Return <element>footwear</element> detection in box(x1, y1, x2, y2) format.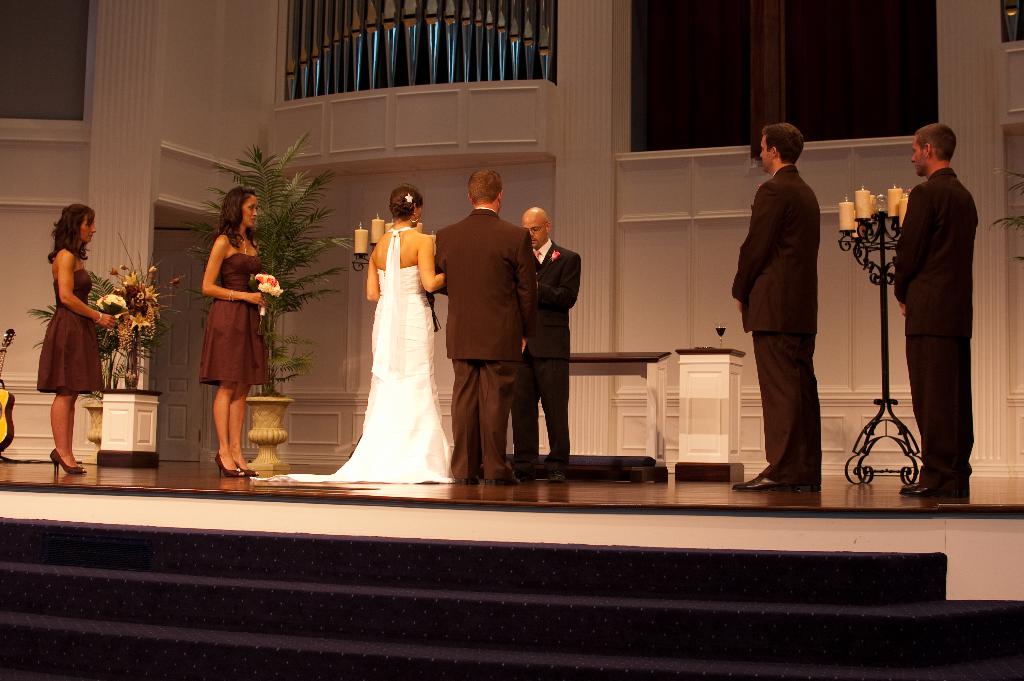
box(543, 469, 564, 484).
